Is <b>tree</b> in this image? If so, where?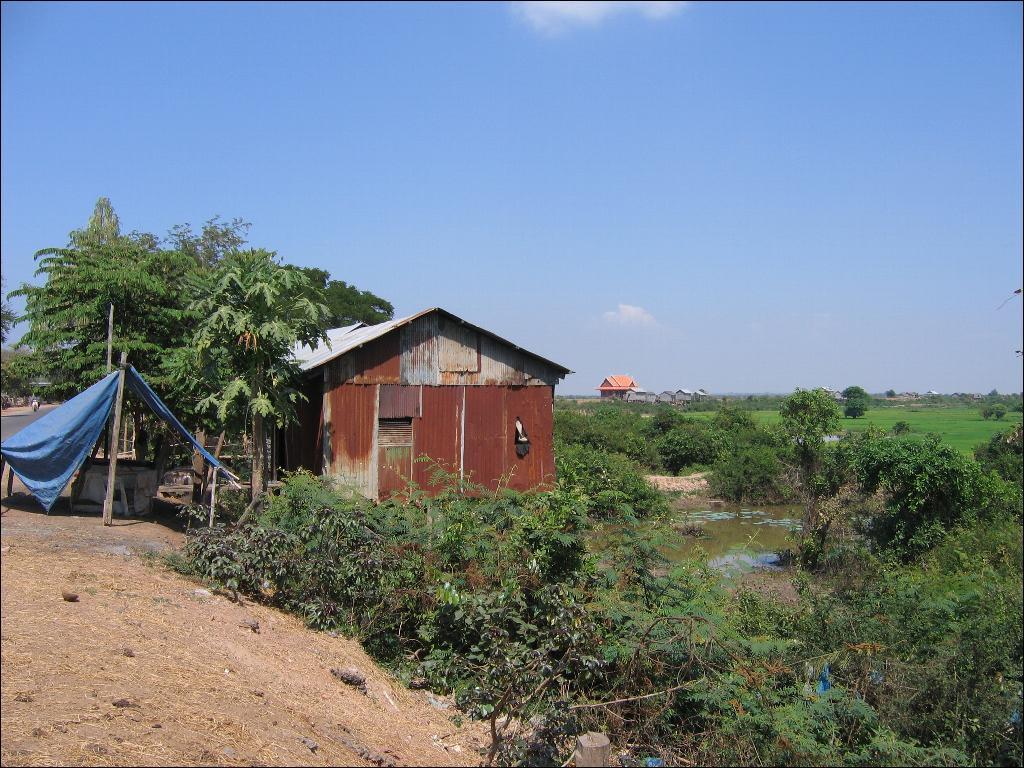
Yes, at box(753, 393, 862, 521).
